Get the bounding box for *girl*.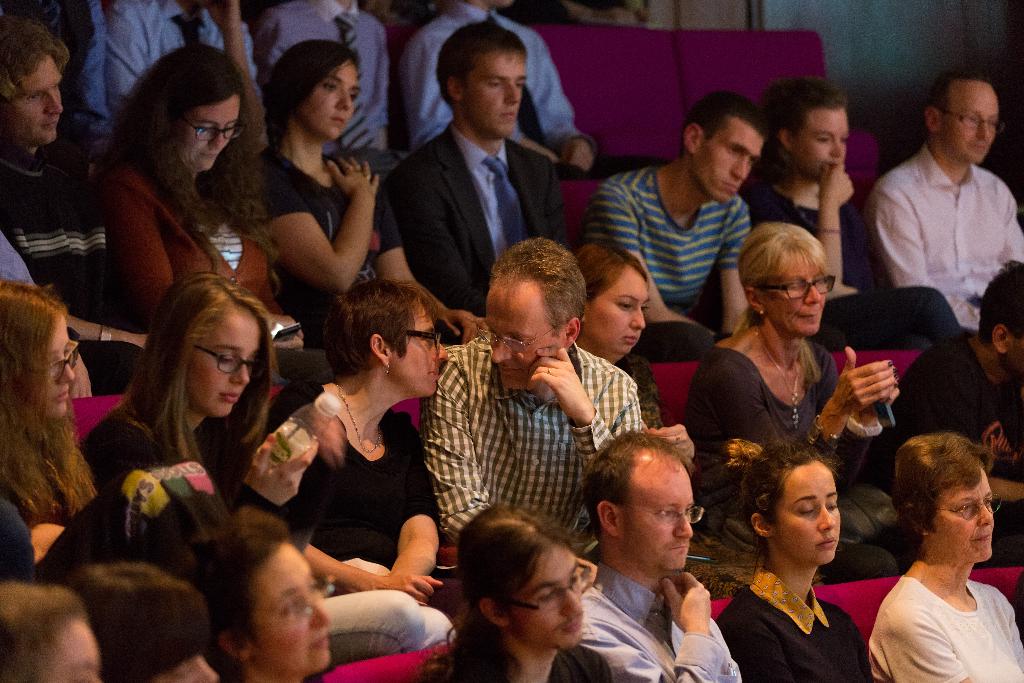
select_region(0, 281, 101, 568).
